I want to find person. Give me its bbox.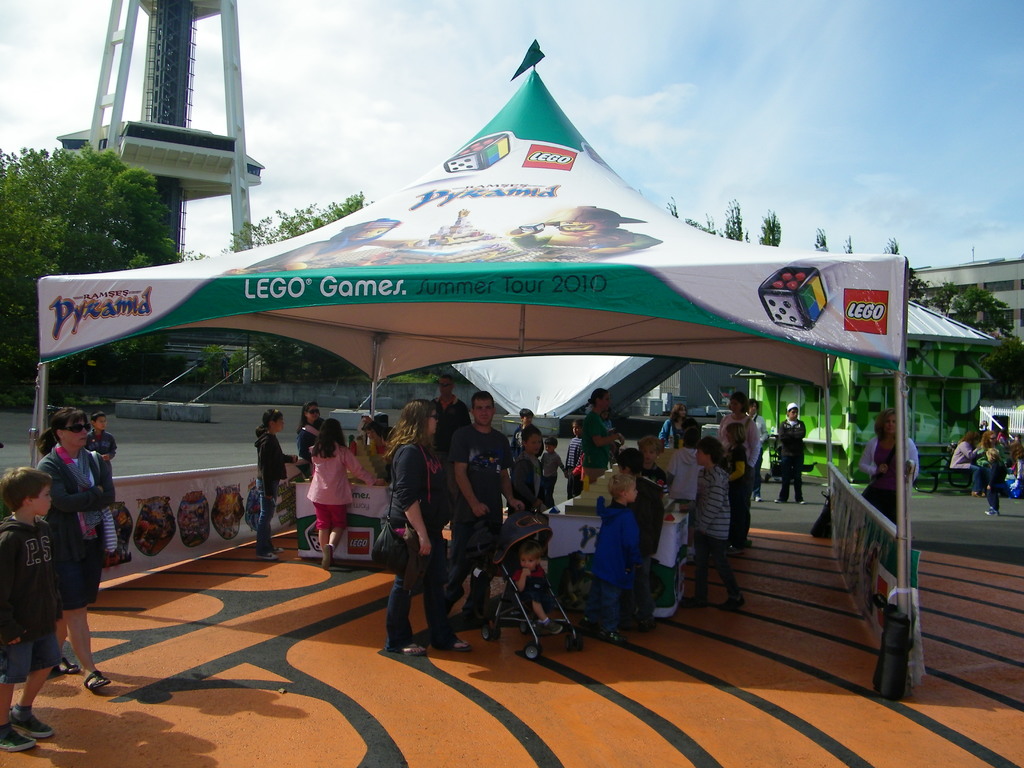
Rect(715, 401, 759, 451).
